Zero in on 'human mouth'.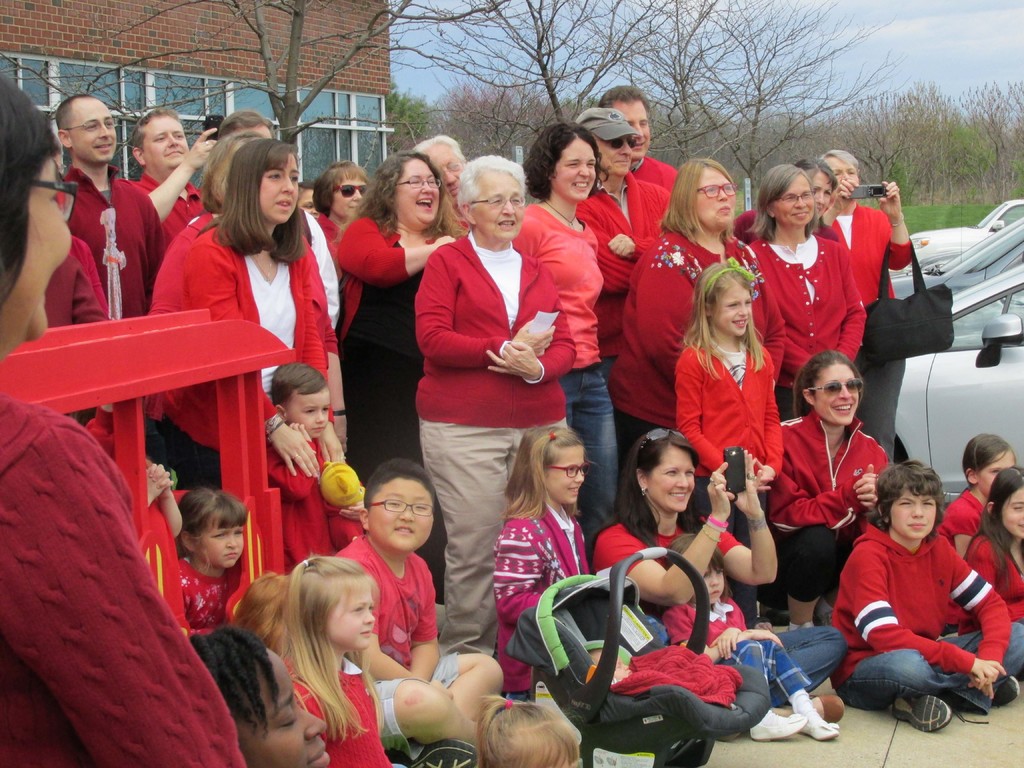
Zeroed in: 312 741 331 767.
